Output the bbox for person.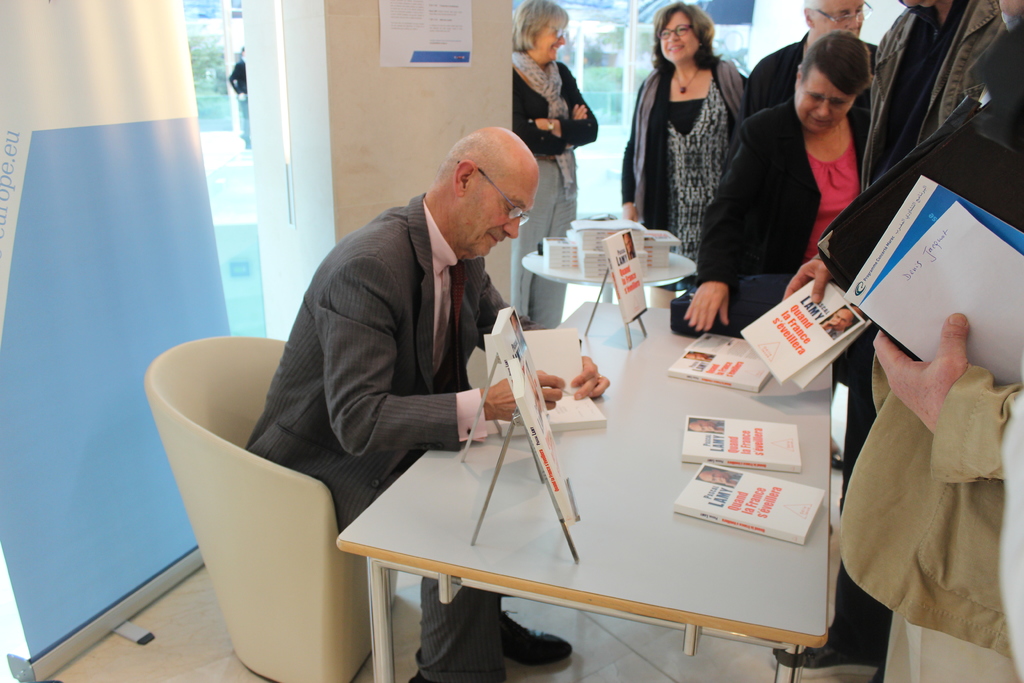
[780,0,1023,664].
